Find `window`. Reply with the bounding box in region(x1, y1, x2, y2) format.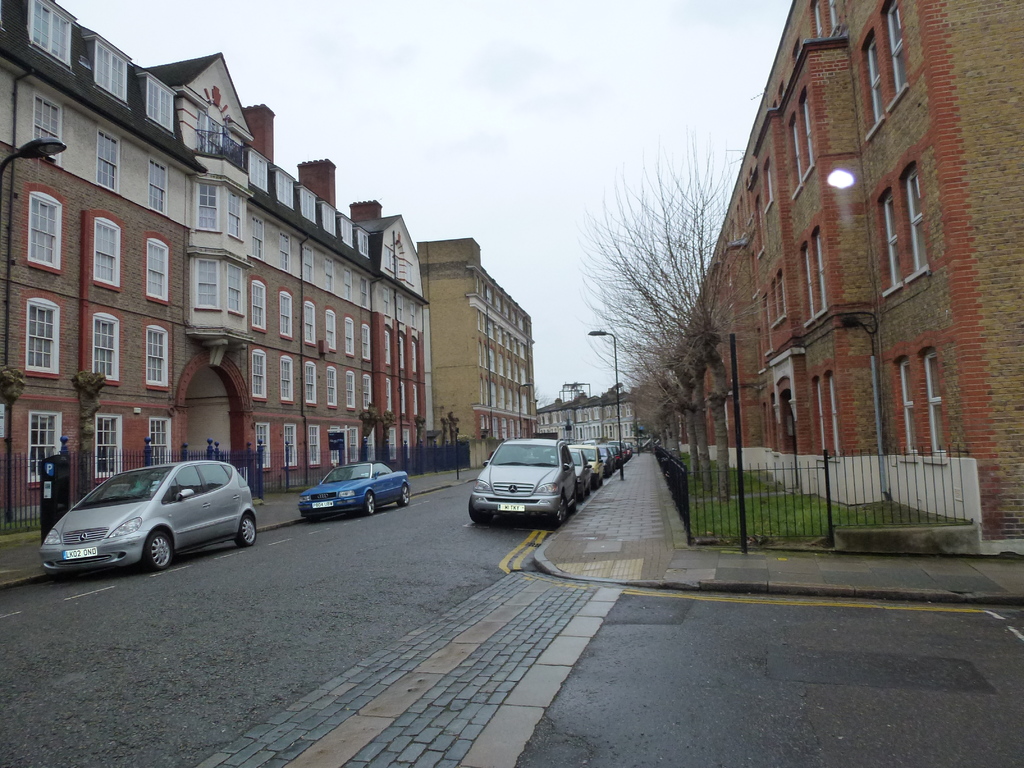
region(253, 220, 266, 262).
